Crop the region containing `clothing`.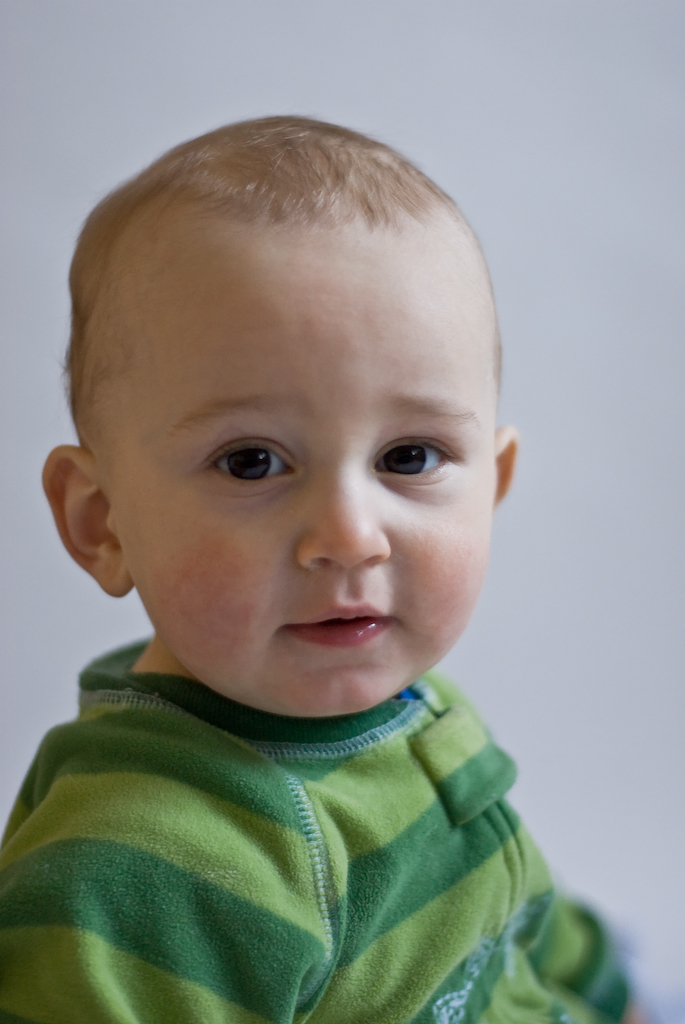
Crop region: [left=1, top=630, right=603, bottom=1009].
